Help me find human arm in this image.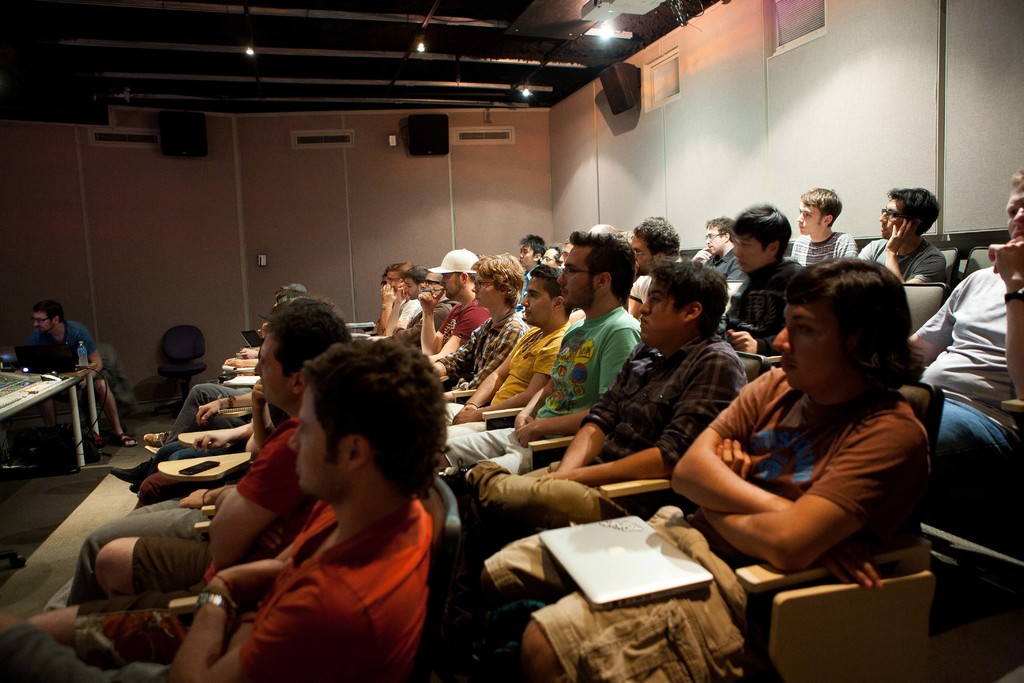
Found it: 449:327:531:422.
